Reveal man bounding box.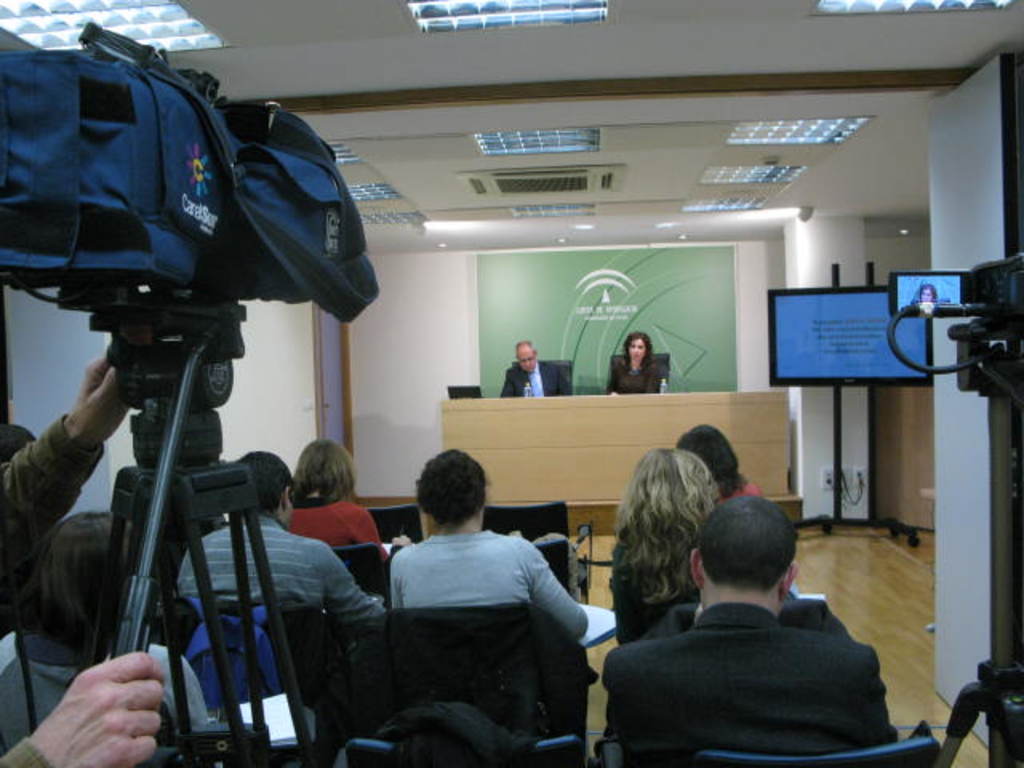
Revealed: <box>501,339,570,400</box>.
